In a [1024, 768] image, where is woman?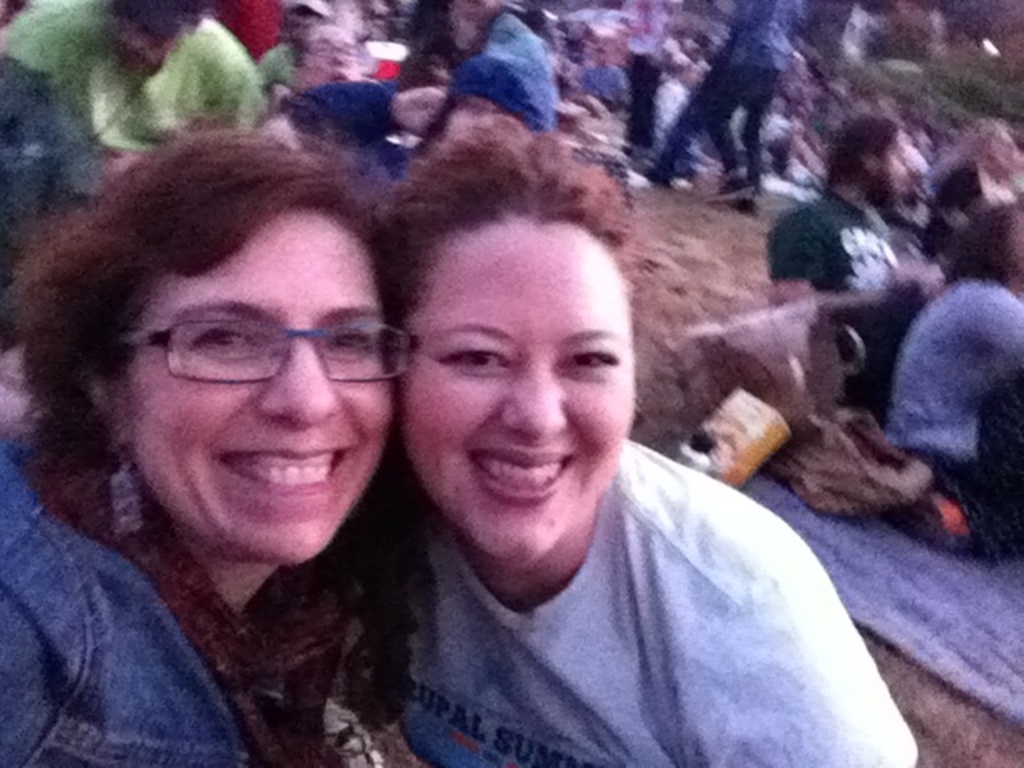
bbox=(330, 120, 922, 766).
